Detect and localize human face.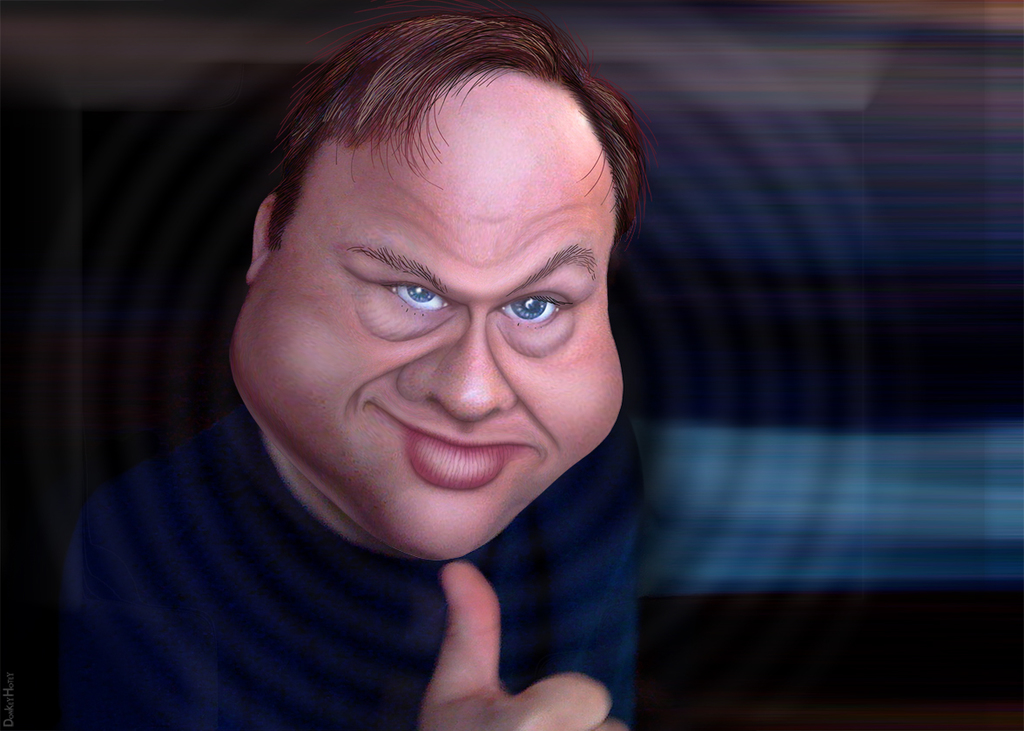
Localized at (231,101,624,561).
